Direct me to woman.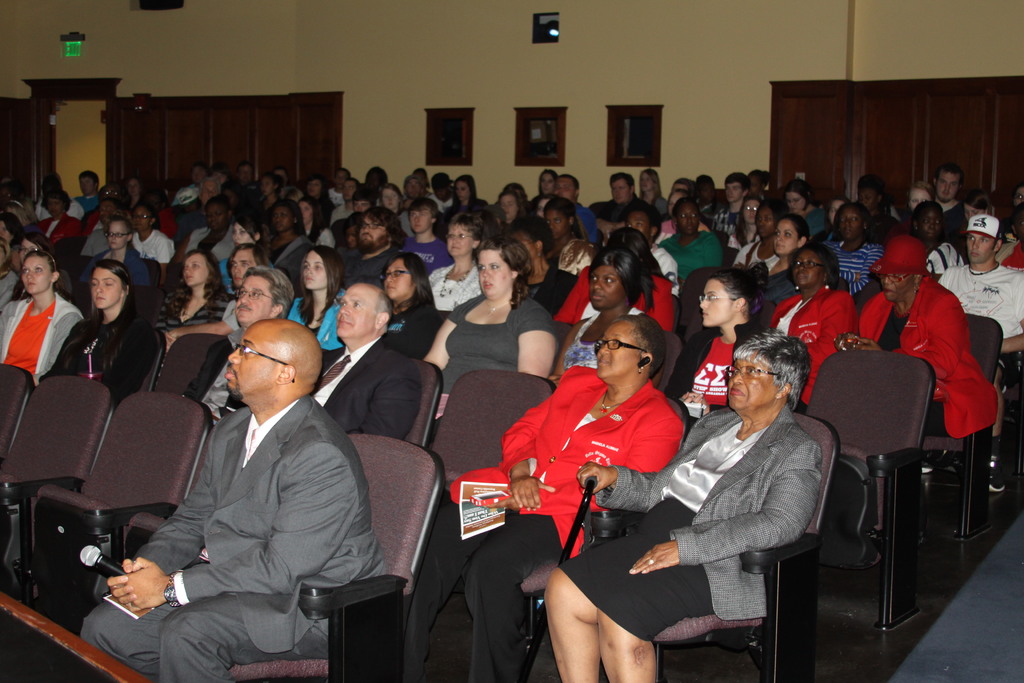
Direction: (531, 169, 557, 217).
